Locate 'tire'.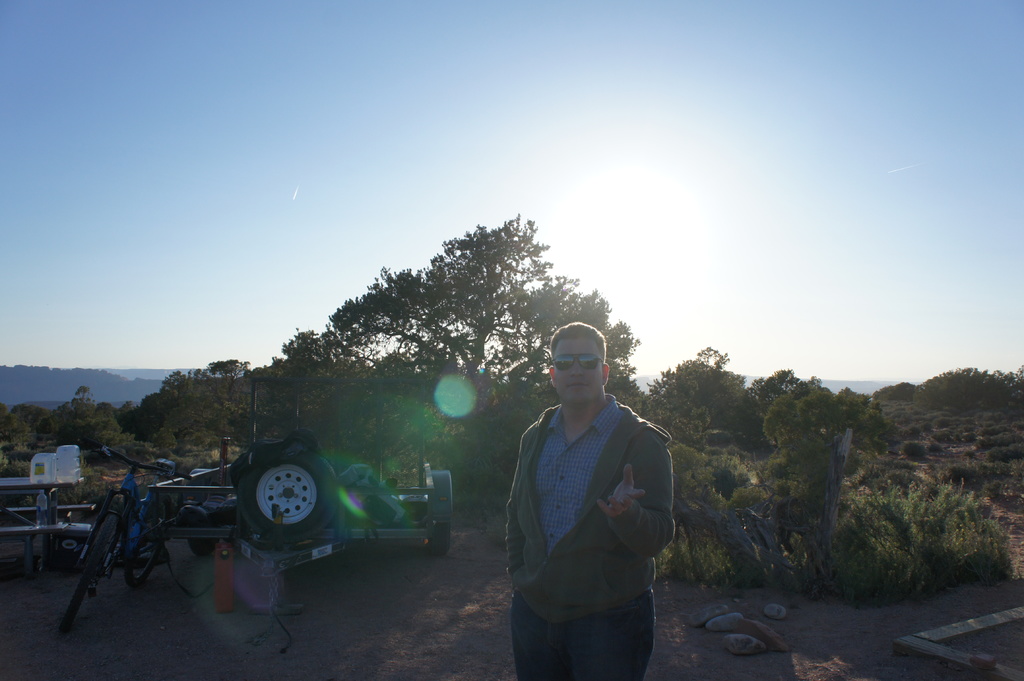
Bounding box: x1=189, y1=507, x2=218, y2=558.
